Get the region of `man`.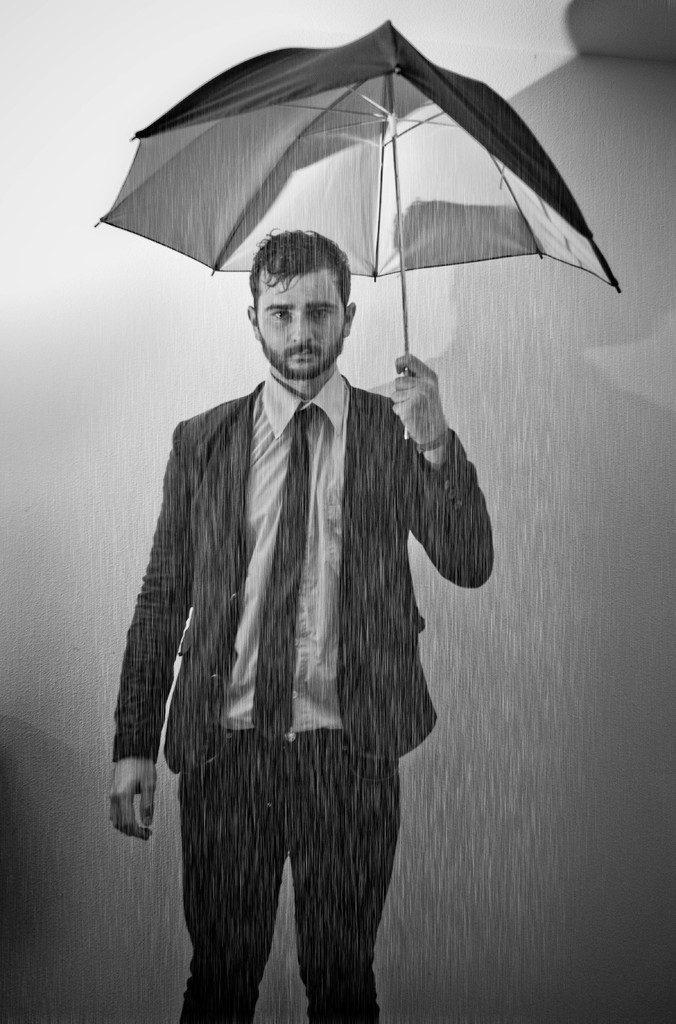
[118, 207, 502, 1010].
